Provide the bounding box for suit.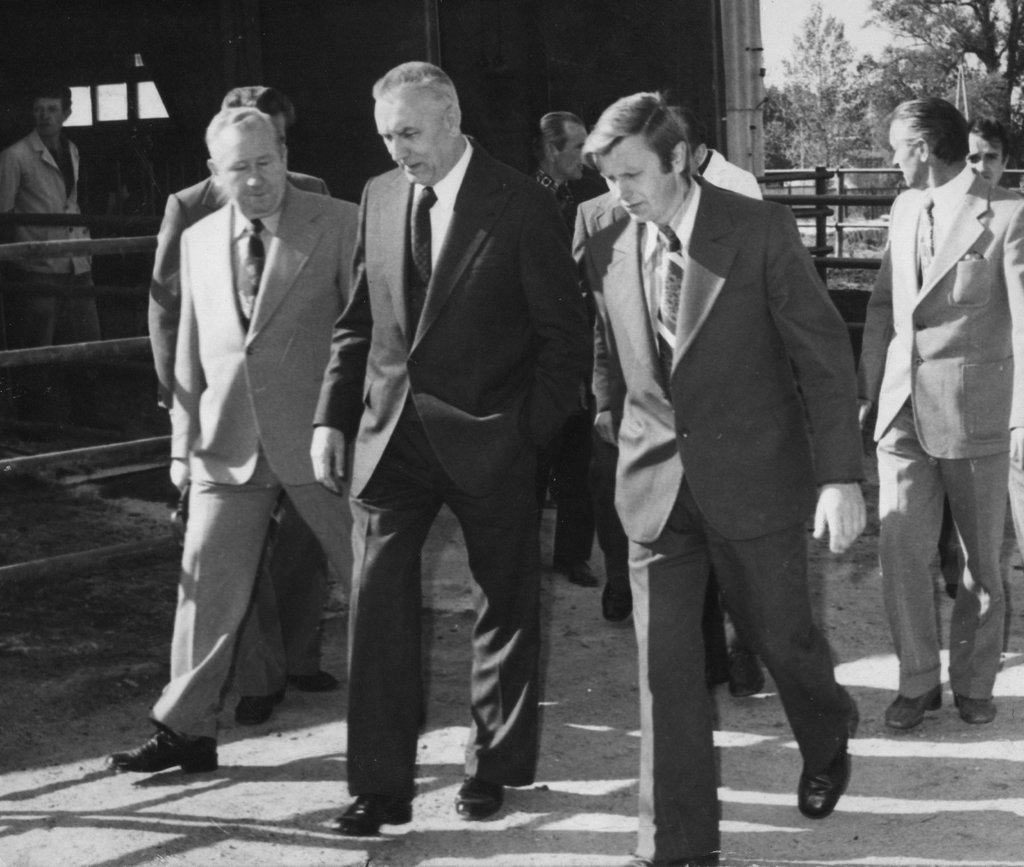
589:168:864:864.
